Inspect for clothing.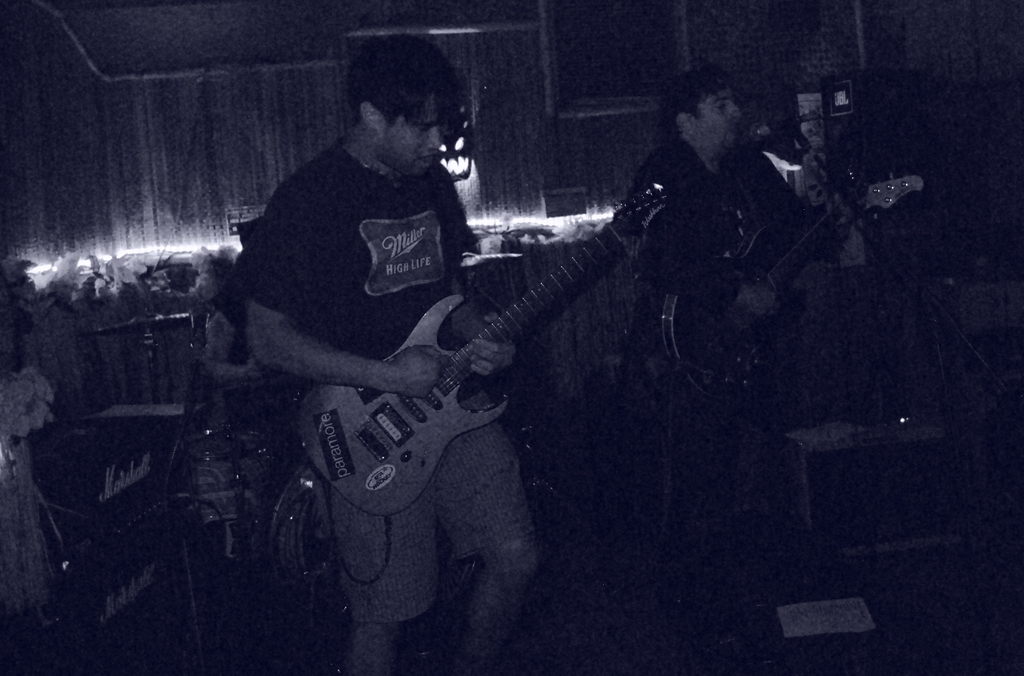
Inspection: 214 89 520 531.
